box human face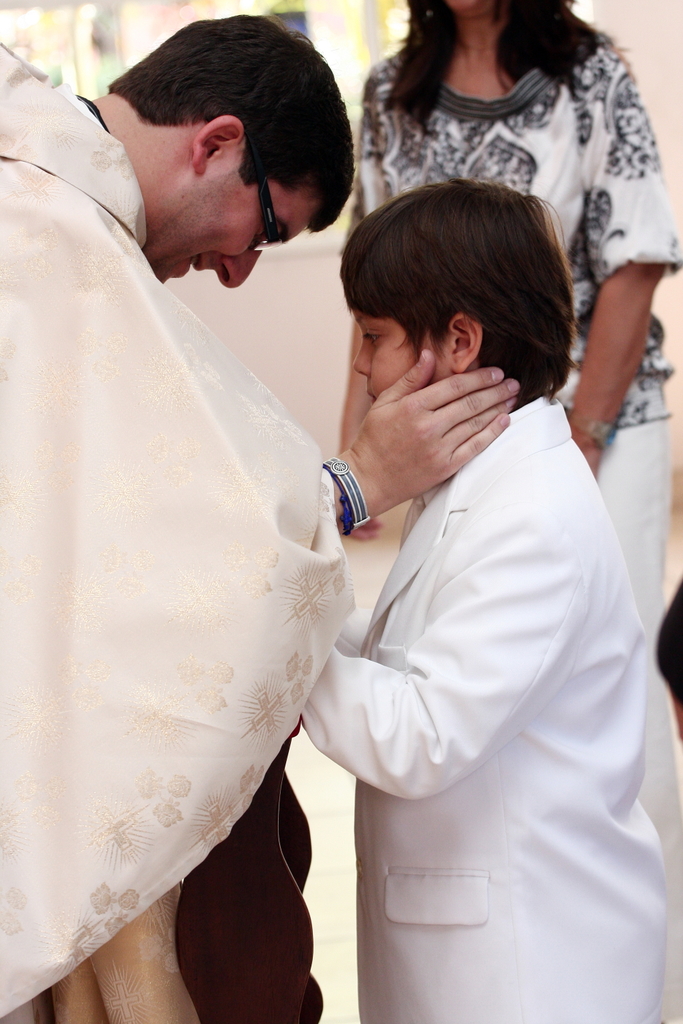
rect(351, 305, 451, 396)
